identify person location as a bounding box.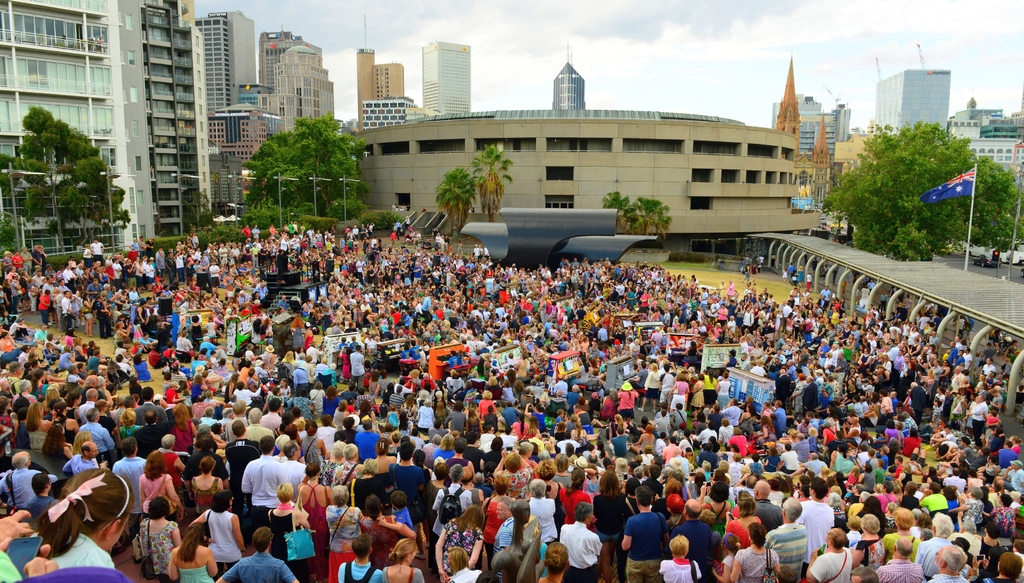
666, 495, 755, 582.
